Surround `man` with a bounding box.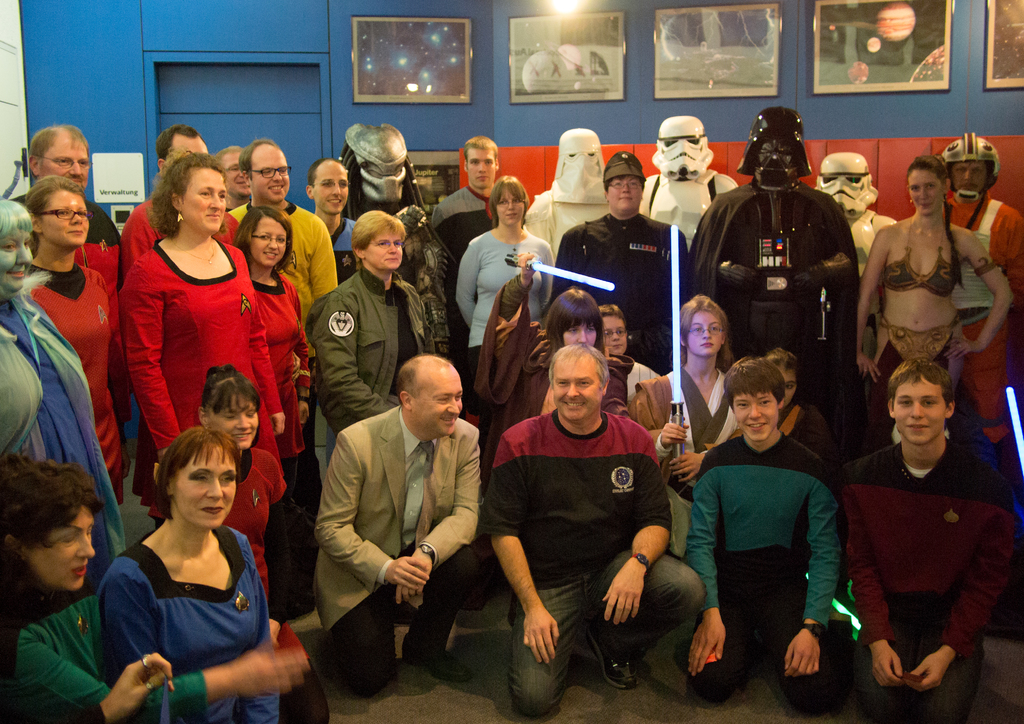
x1=225 y1=133 x2=336 y2=513.
